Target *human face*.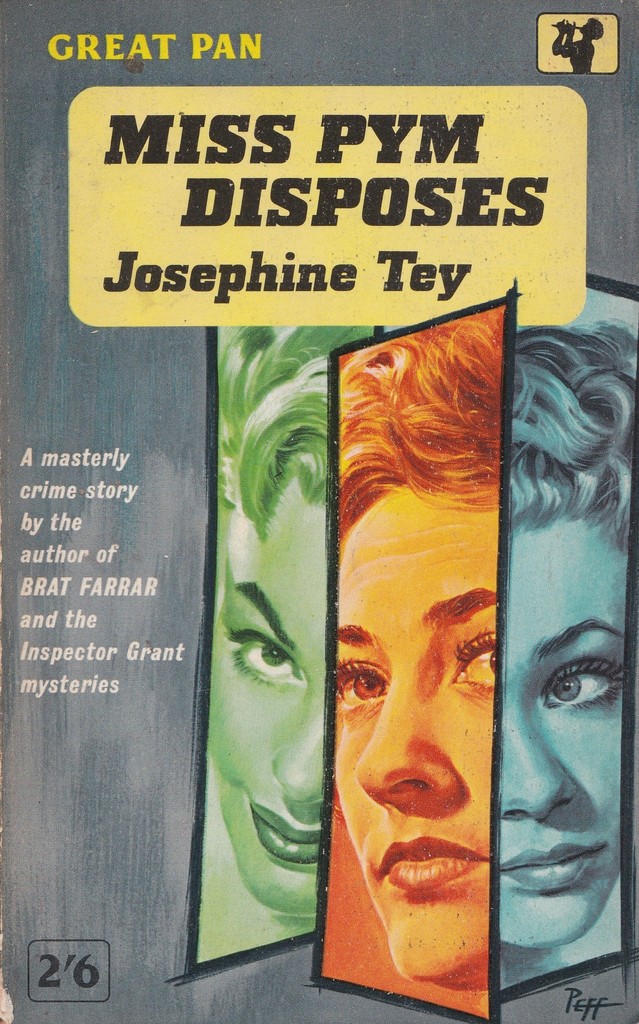
Target region: locate(501, 516, 633, 945).
